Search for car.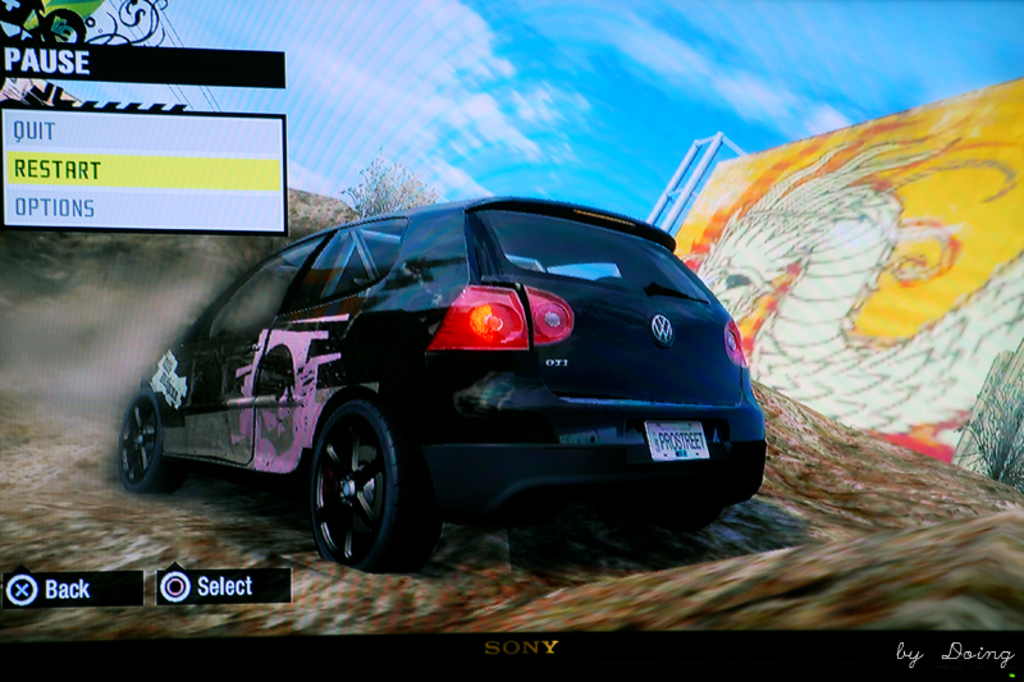
Found at {"left": 115, "top": 194, "right": 764, "bottom": 571}.
